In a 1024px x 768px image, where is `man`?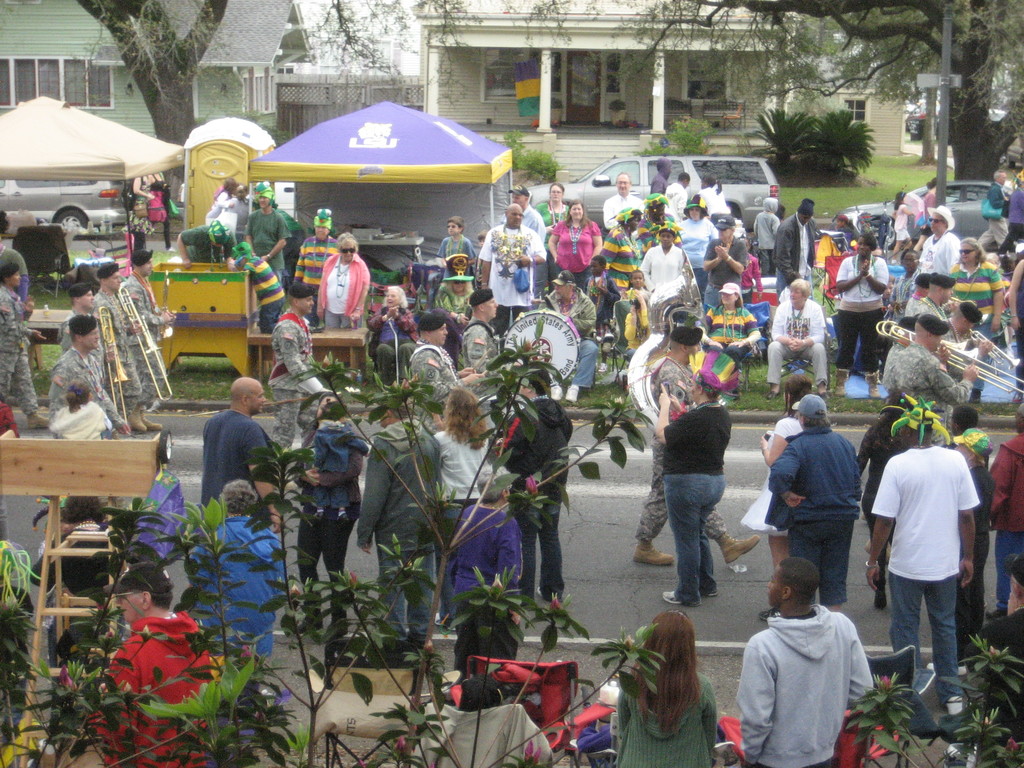
box=[739, 556, 874, 767].
